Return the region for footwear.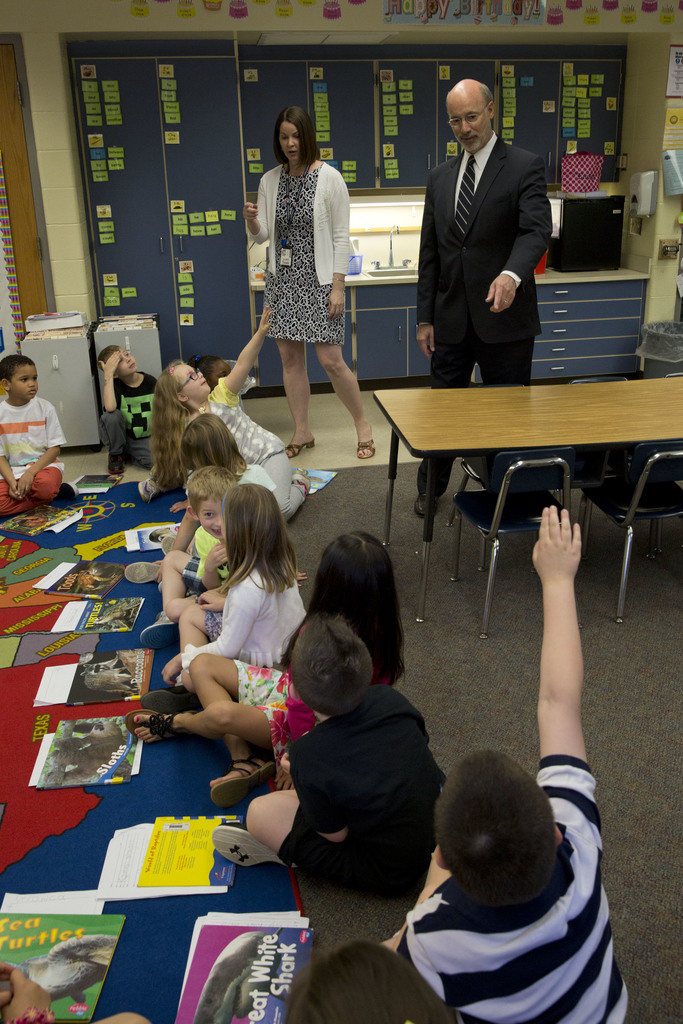
x1=413 y1=491 x2=441 y2=521.
